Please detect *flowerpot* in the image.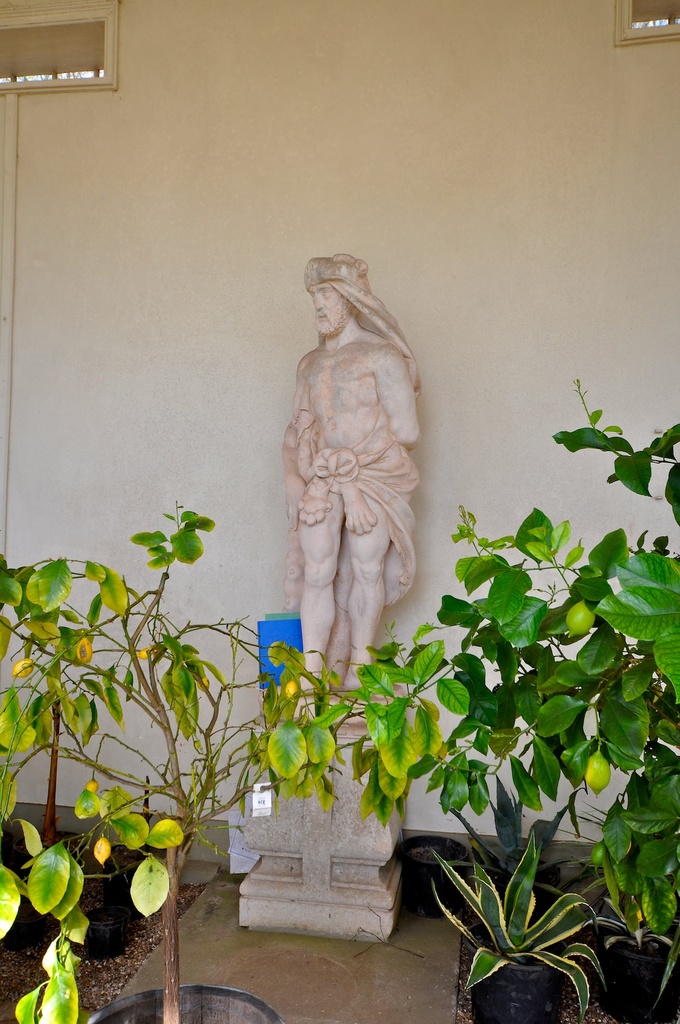
box(475, 851, 562, 920).
